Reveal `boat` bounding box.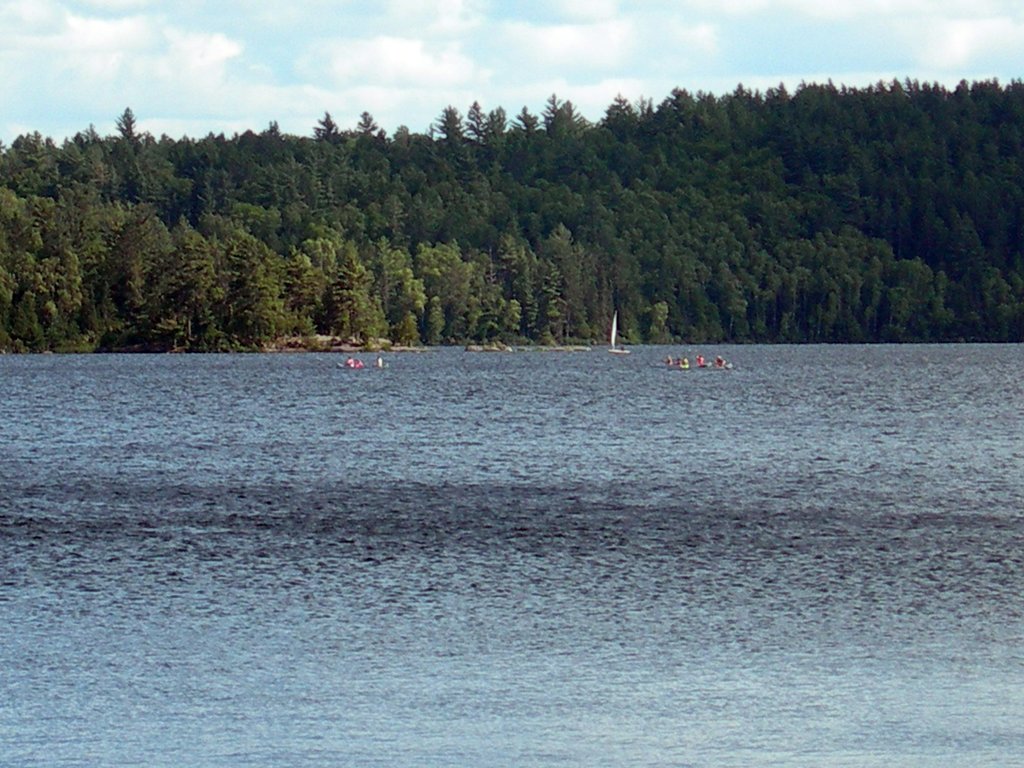
Revealed: [607,309,628,355].
